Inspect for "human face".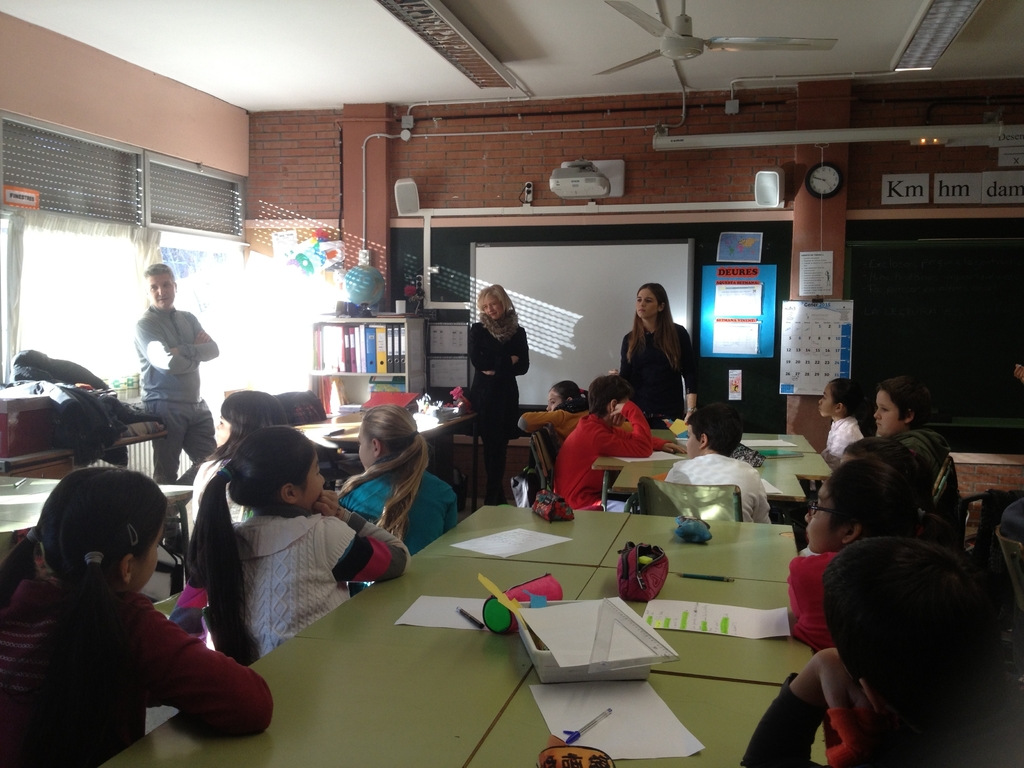
Inspection: (819,385,834,418).
